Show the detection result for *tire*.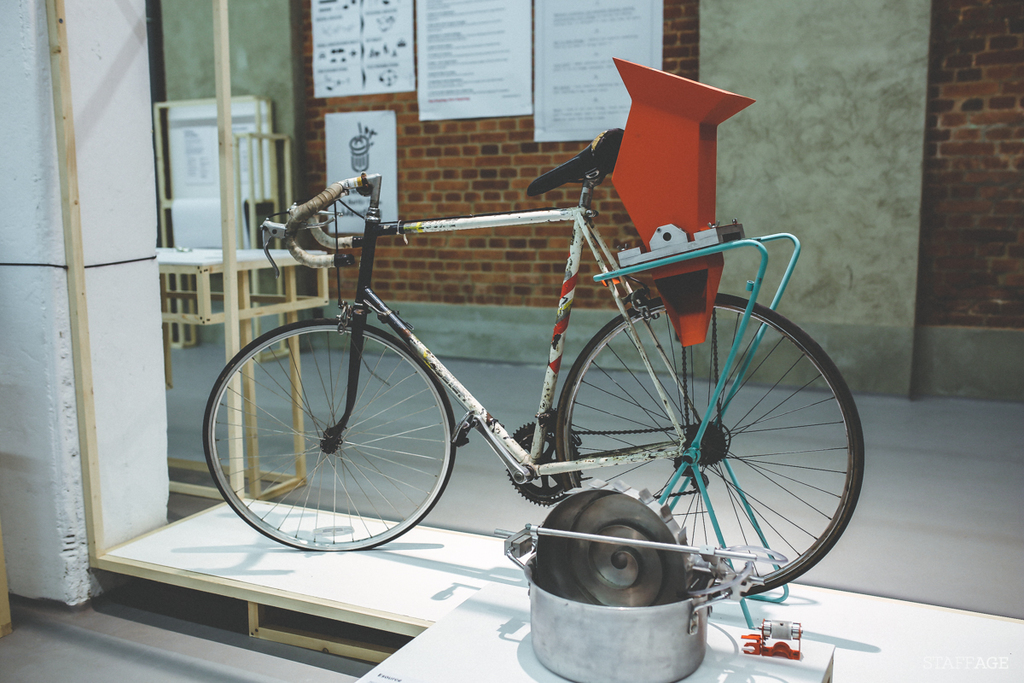
locate(209, 309, 458, 563).
